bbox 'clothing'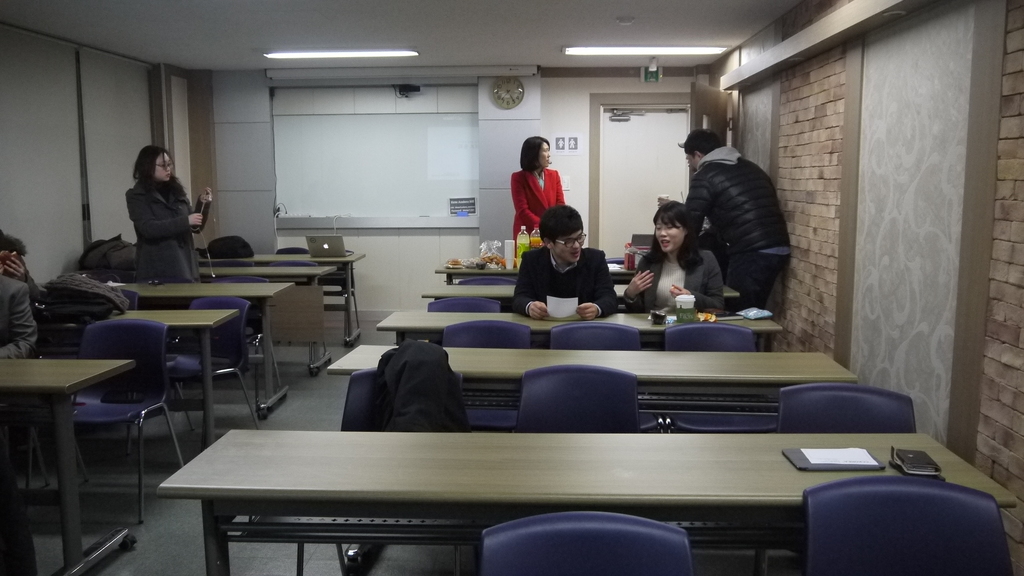
[111,152,193,271]
